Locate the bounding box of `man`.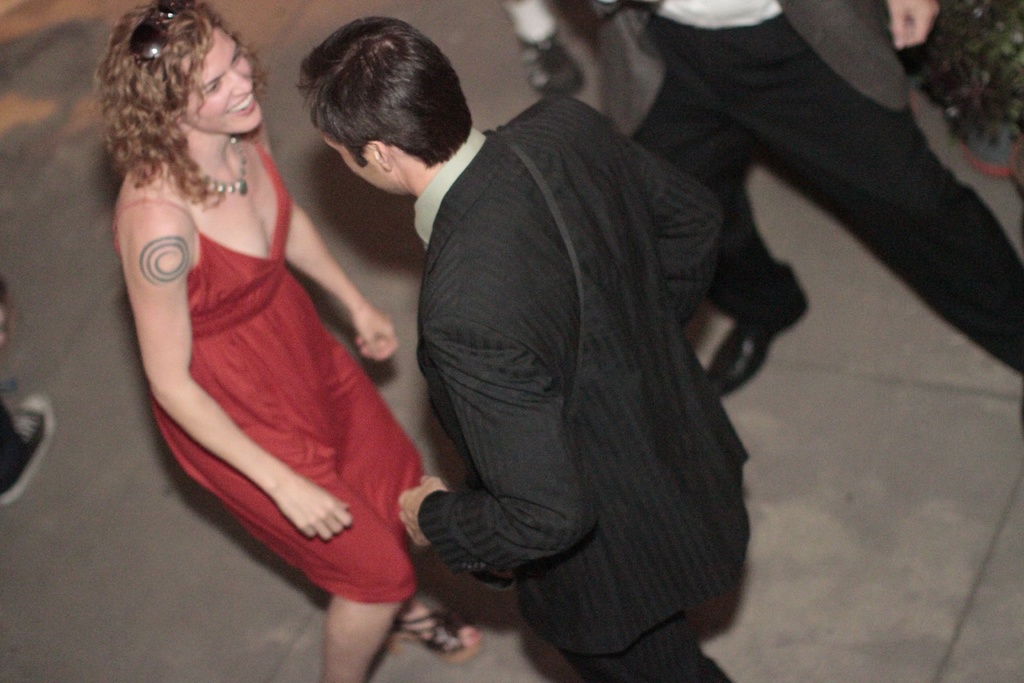
Bounding box: {"x1": 589, "y1": 0, "x2": 1023, "y2": 414}.
